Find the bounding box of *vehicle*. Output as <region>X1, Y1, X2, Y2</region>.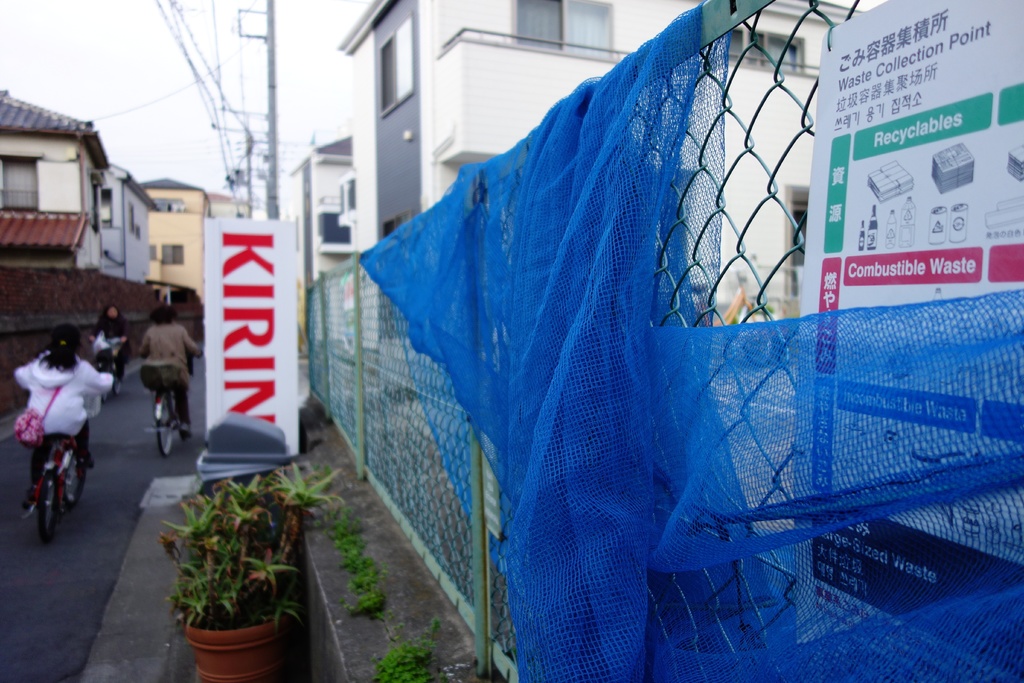
<region>40, 413, 91, 539</region>.
